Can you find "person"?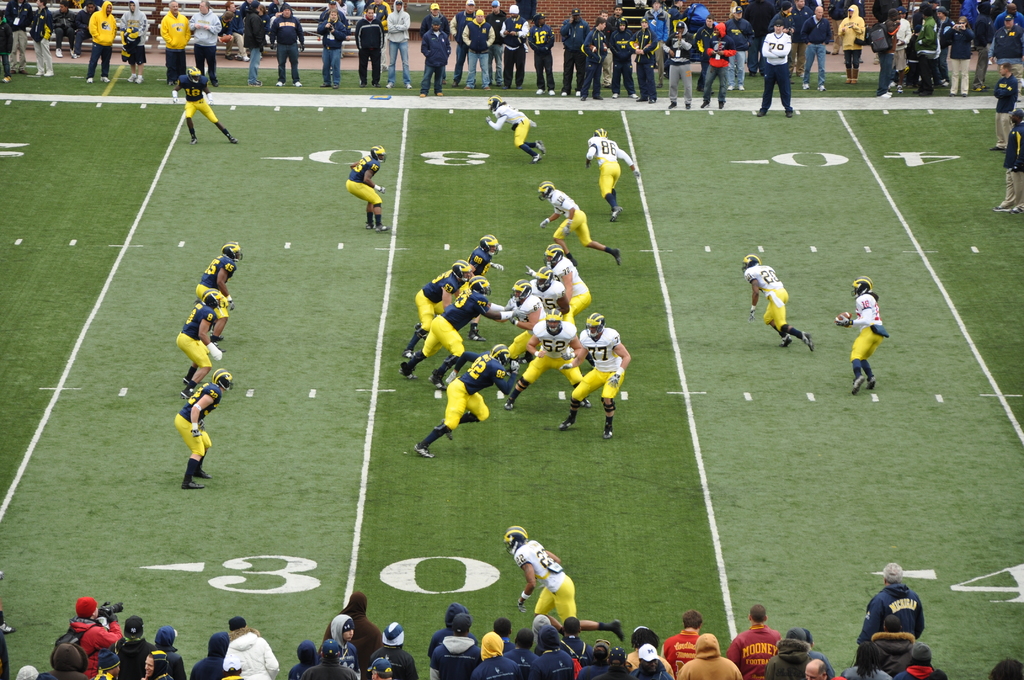
Yes, bounding box: x1=86, y1=0, x2=117, y2=81.
